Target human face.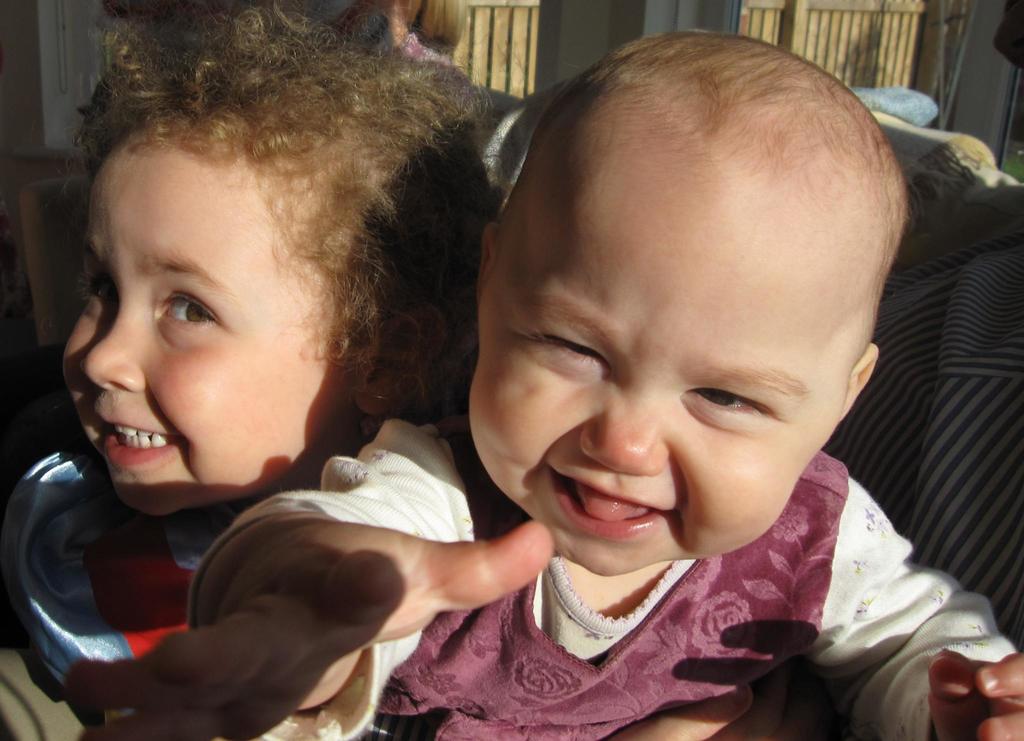
Target region: 68:97:378:528.
